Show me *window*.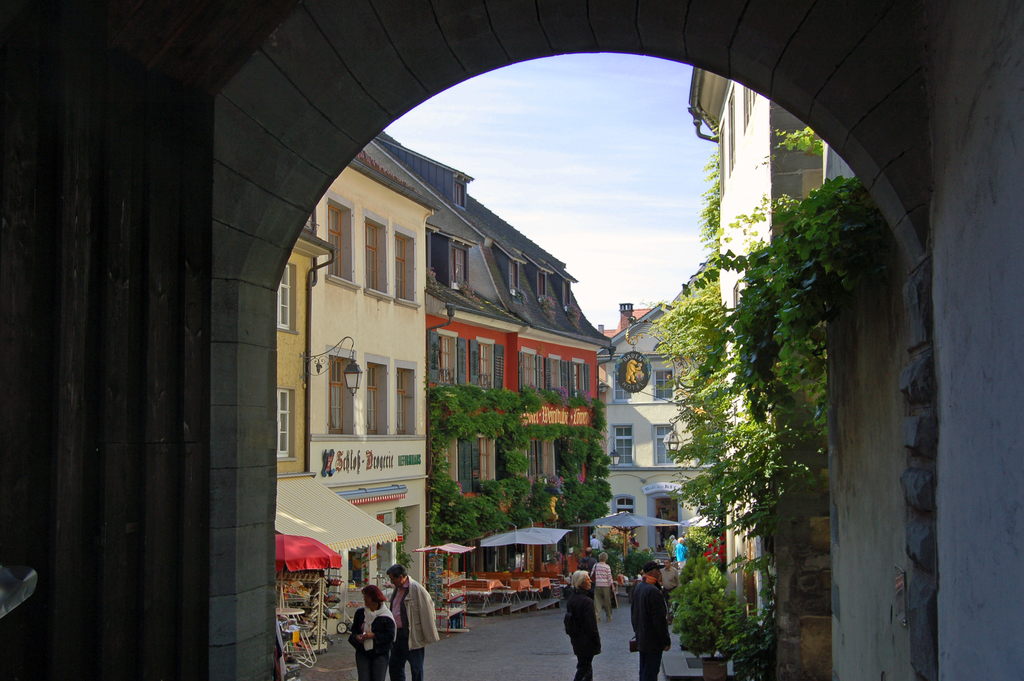
*window* is here: box(564, 281, 573, 314).
